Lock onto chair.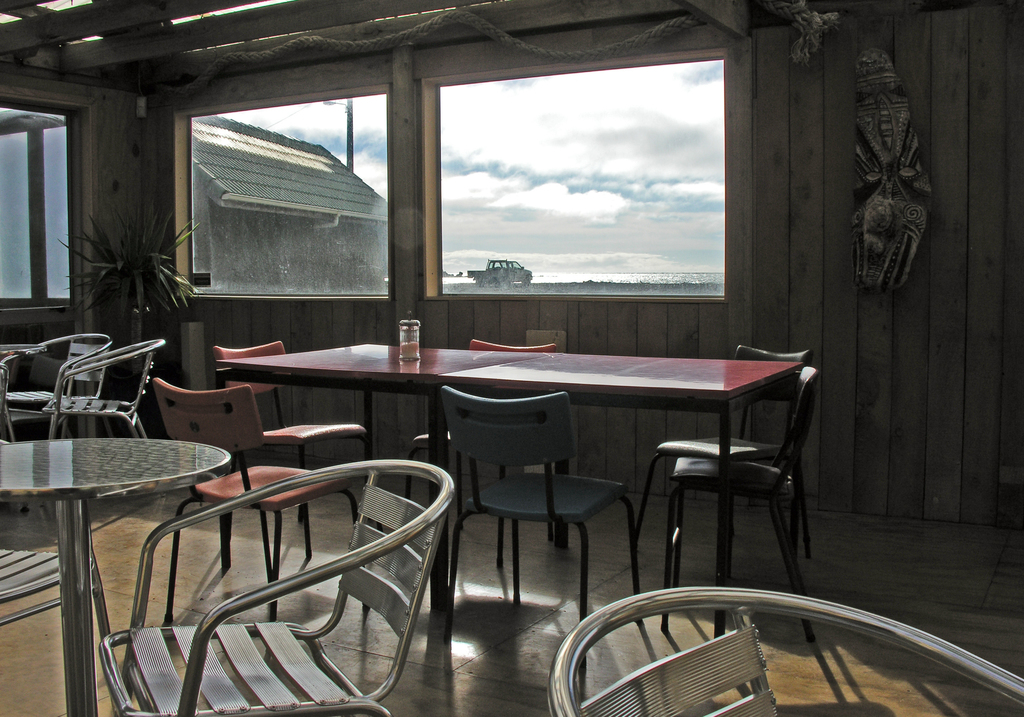
Locked: l=97, t=466, r=444, b=716.
